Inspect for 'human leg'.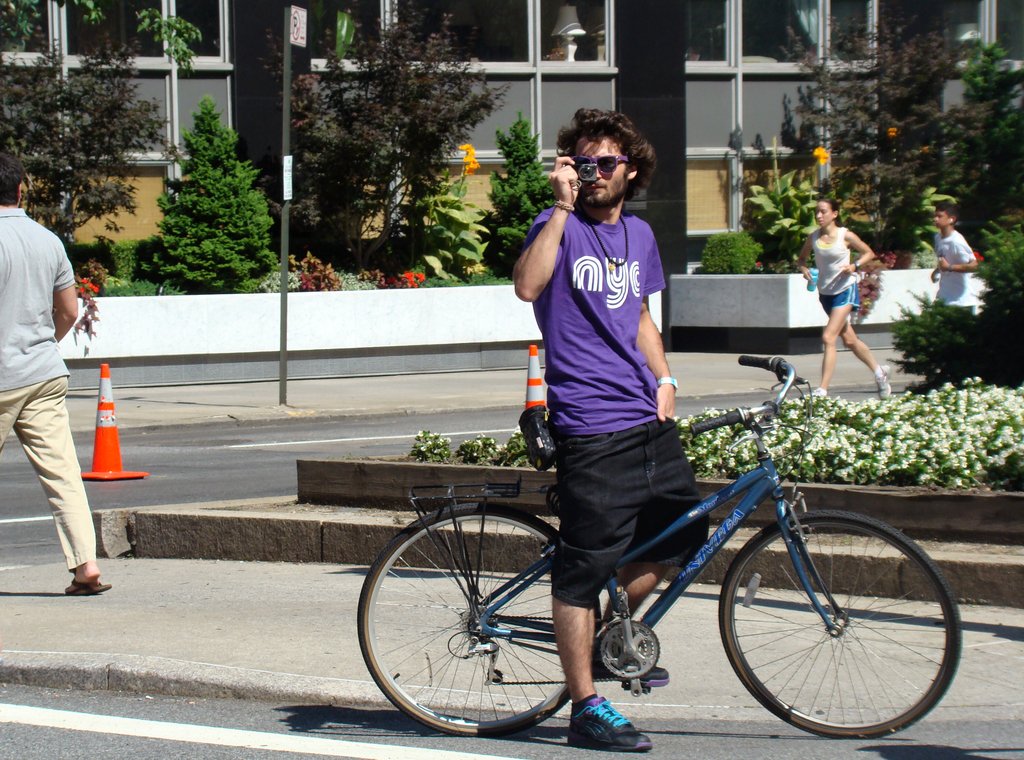
Inspection: (left=16, top=354, right=100, bottom=593).
